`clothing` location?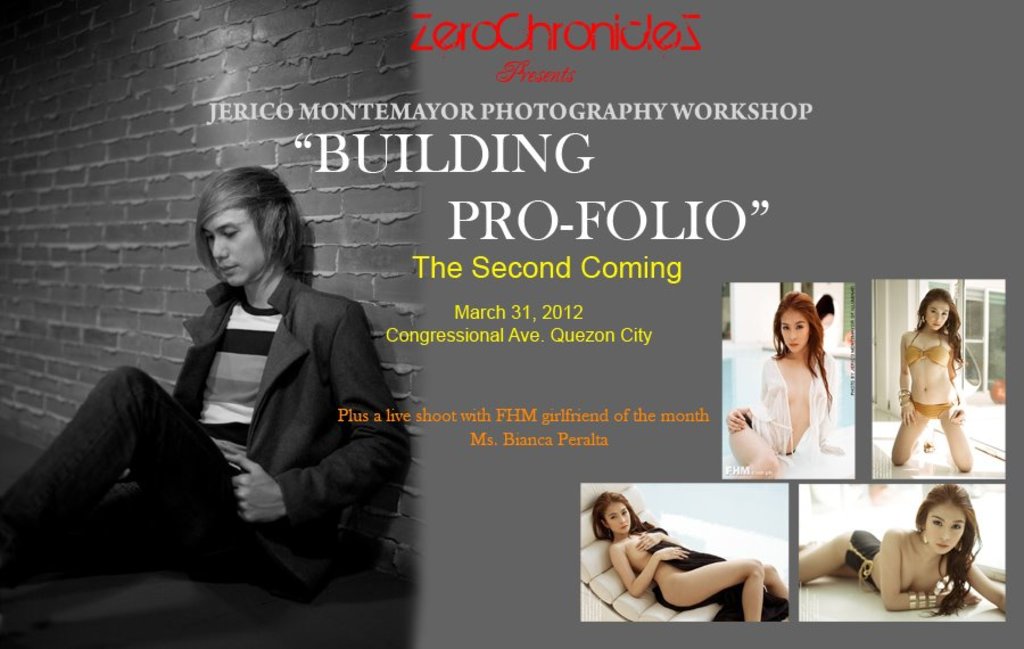
{"left": 740, "top": 353, "right": 836, "bottom": 476}
